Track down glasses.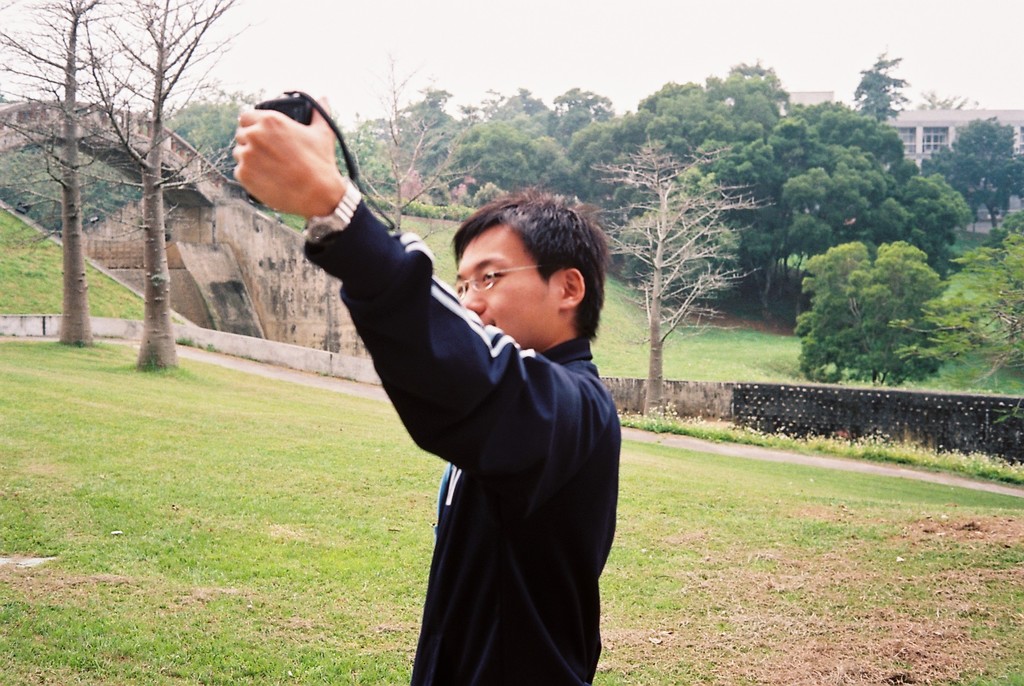
Tracked to 451,266,540,289.
